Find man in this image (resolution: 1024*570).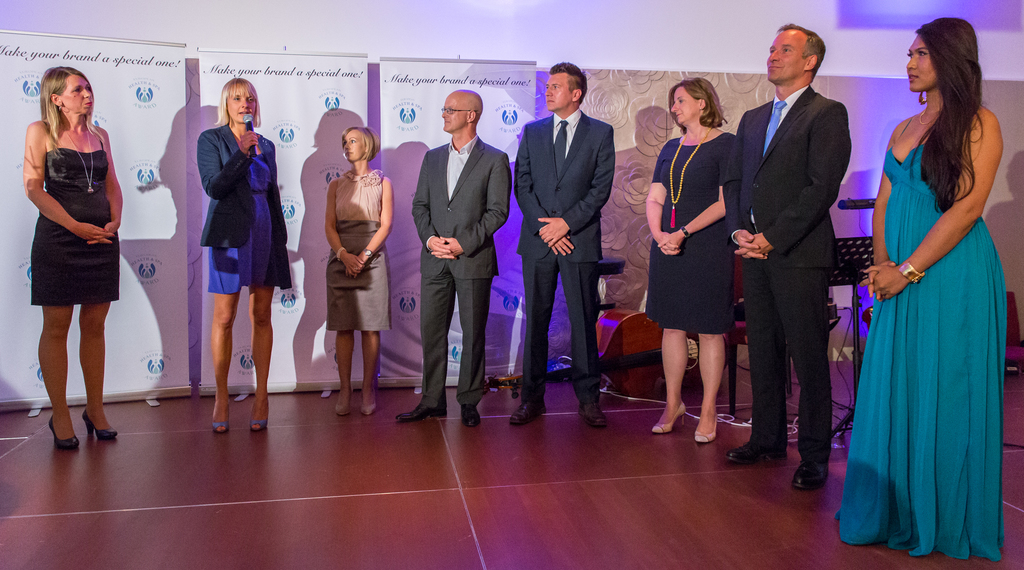
[x1=506, y1=63, x2=610, y2=429].
